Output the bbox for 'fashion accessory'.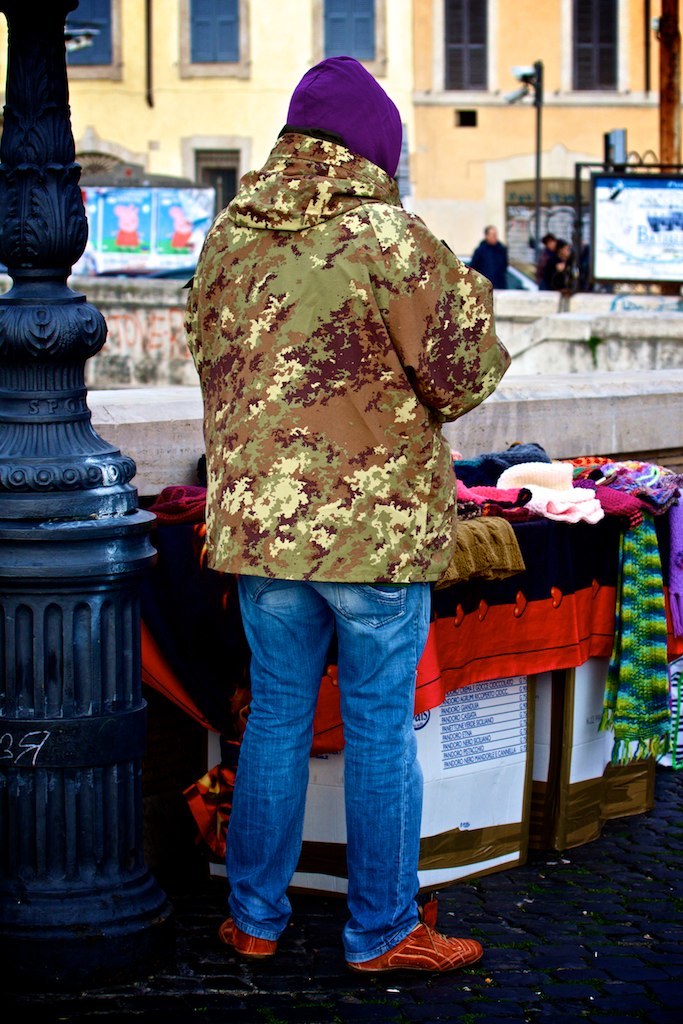
[345, 888, 484, 984].
